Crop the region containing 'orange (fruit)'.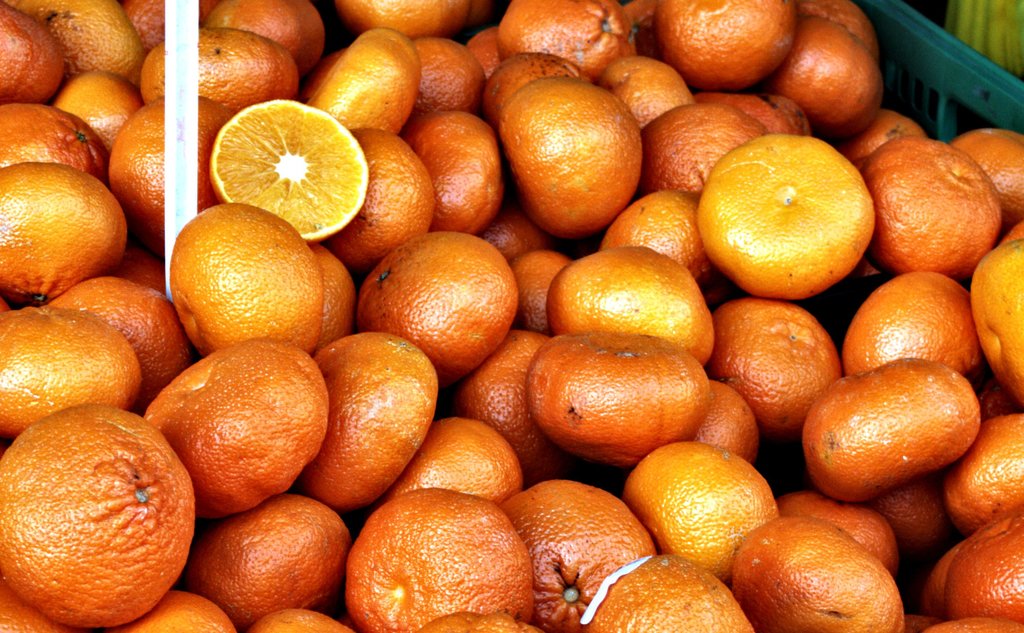
Crop region: 795 15 880 126.
